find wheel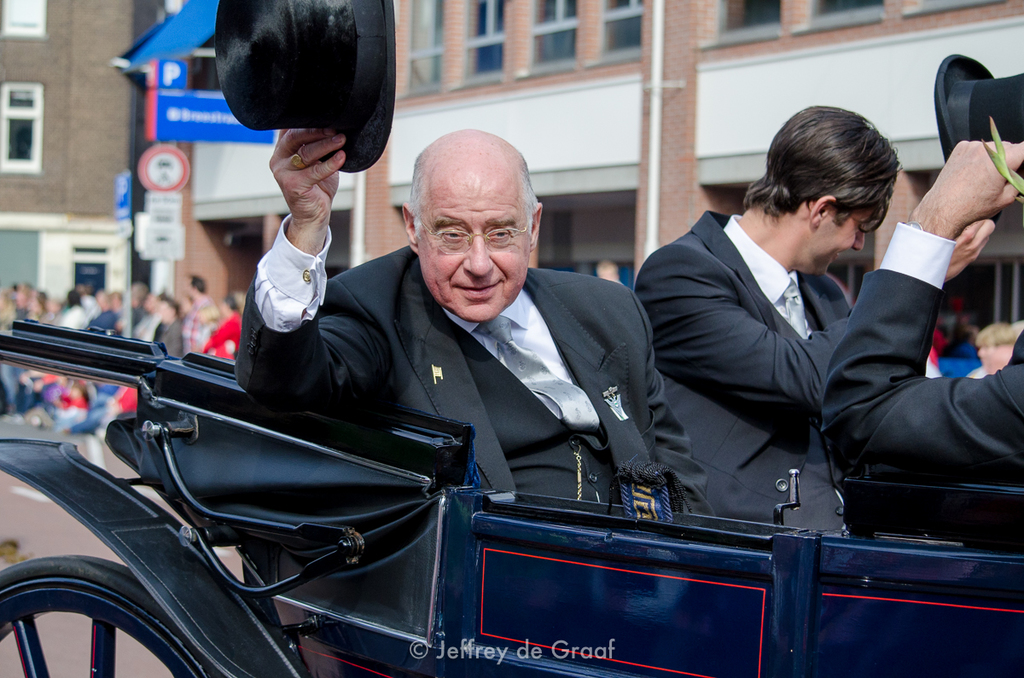
locate(40, 532, 253, 668)
